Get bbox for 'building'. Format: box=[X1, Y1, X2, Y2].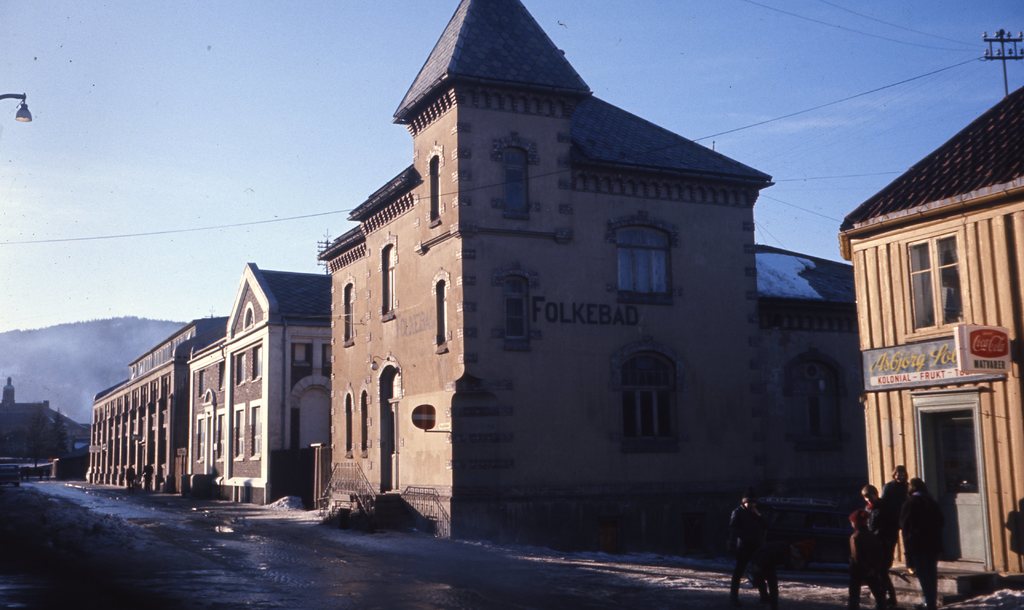
box=[837, 85, 1023, 588].
